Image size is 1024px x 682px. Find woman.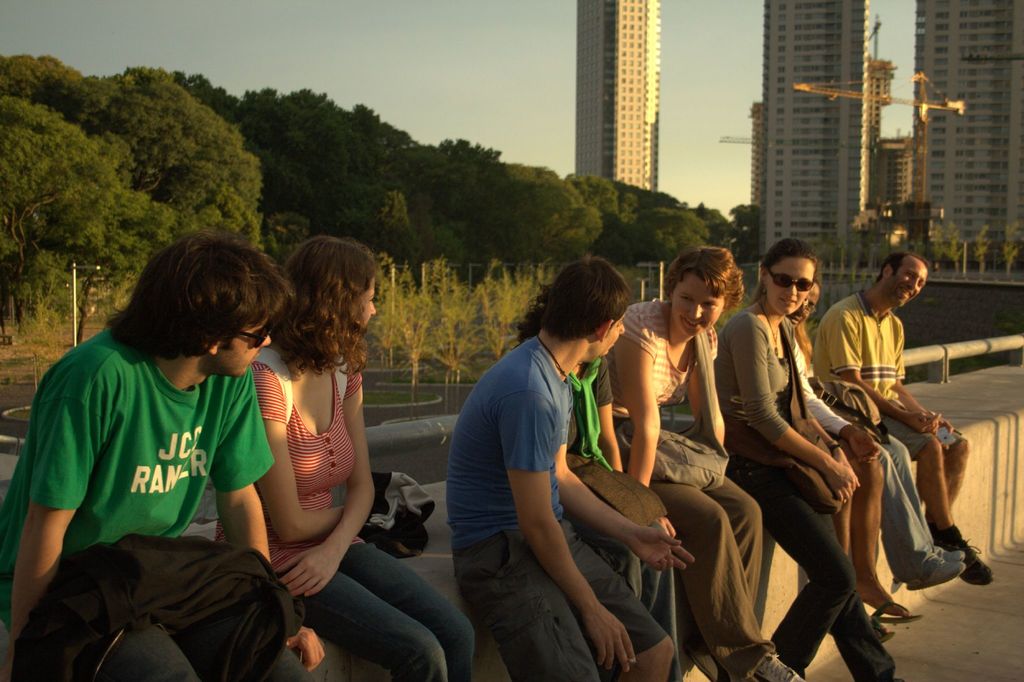
locate(593, 249, 812, 681).
